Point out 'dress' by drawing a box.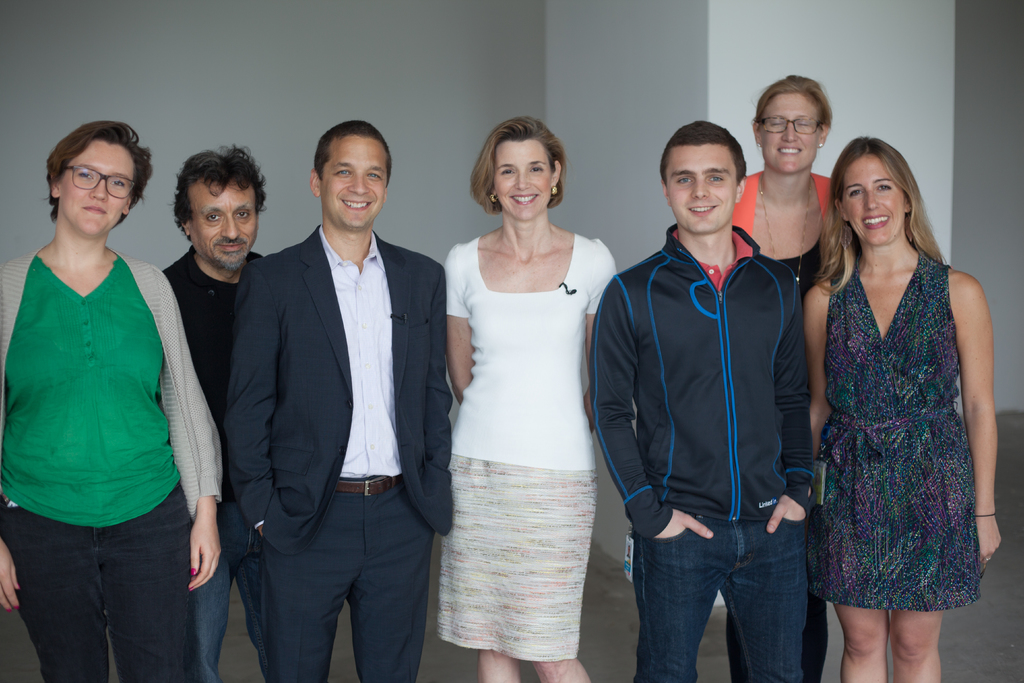
810/251/984/612.
